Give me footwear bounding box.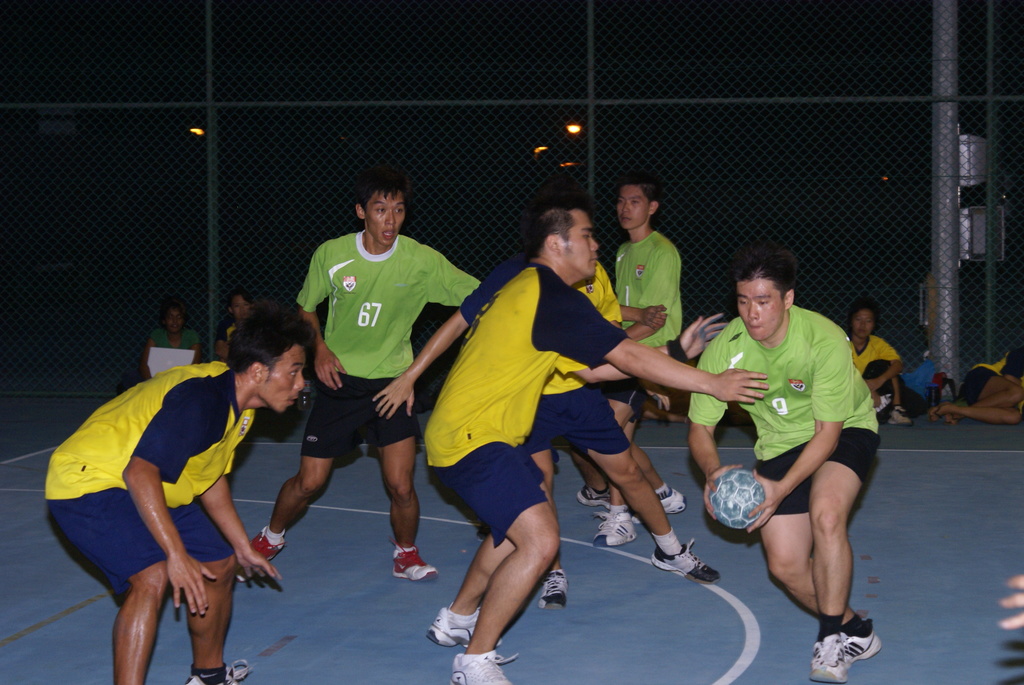
rect(391, 539, 438, 579).
